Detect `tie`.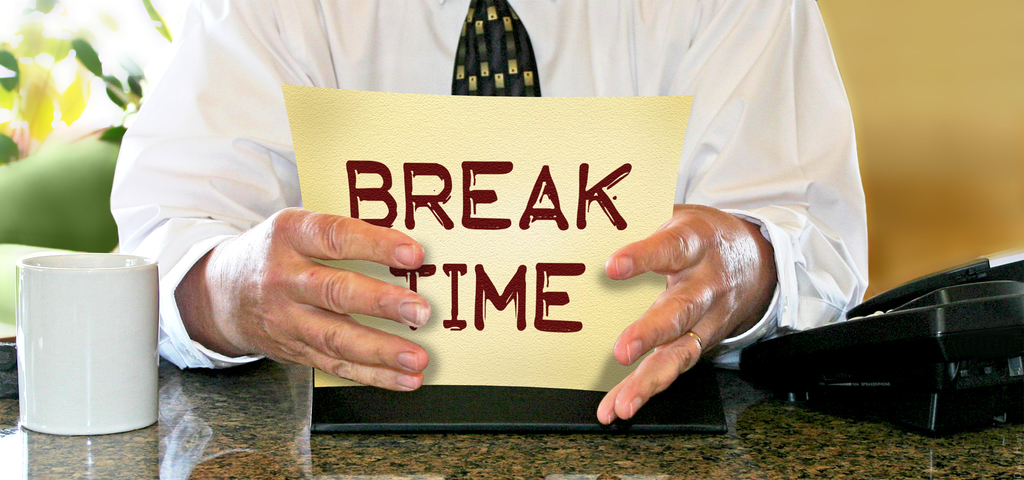
Detected at x1=452, y1=1, x2=543, y2=97.
